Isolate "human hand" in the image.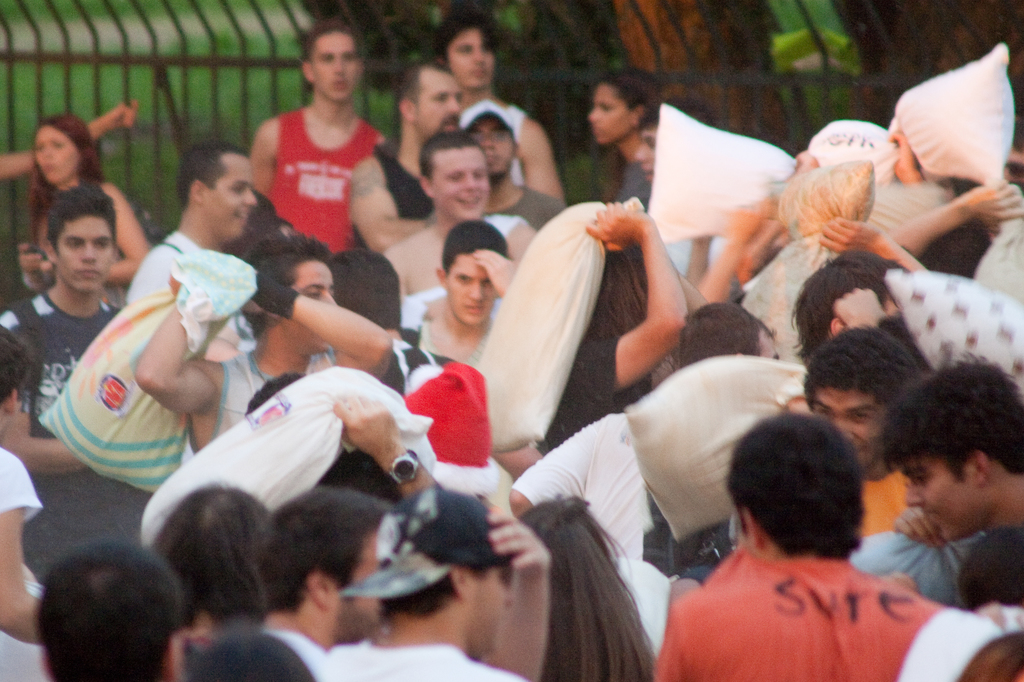
Isolated region: region(792, 147, 820, 169).
